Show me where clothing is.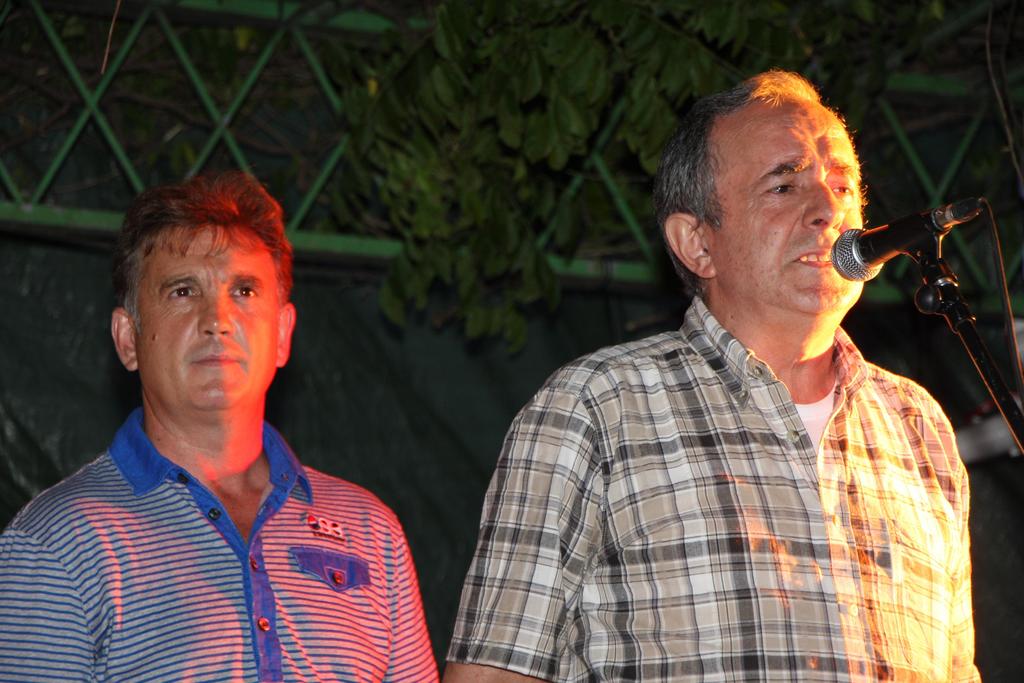
clothing is at 0,404,438,682.
